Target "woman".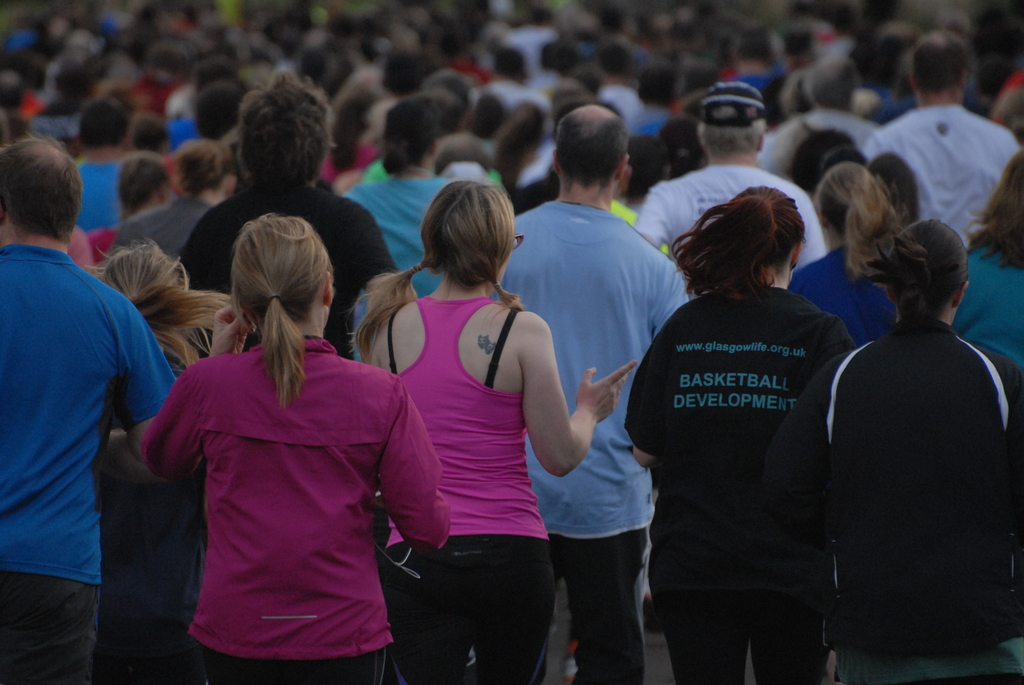
Target region: bbox=(764, 223, 1023, 684).
